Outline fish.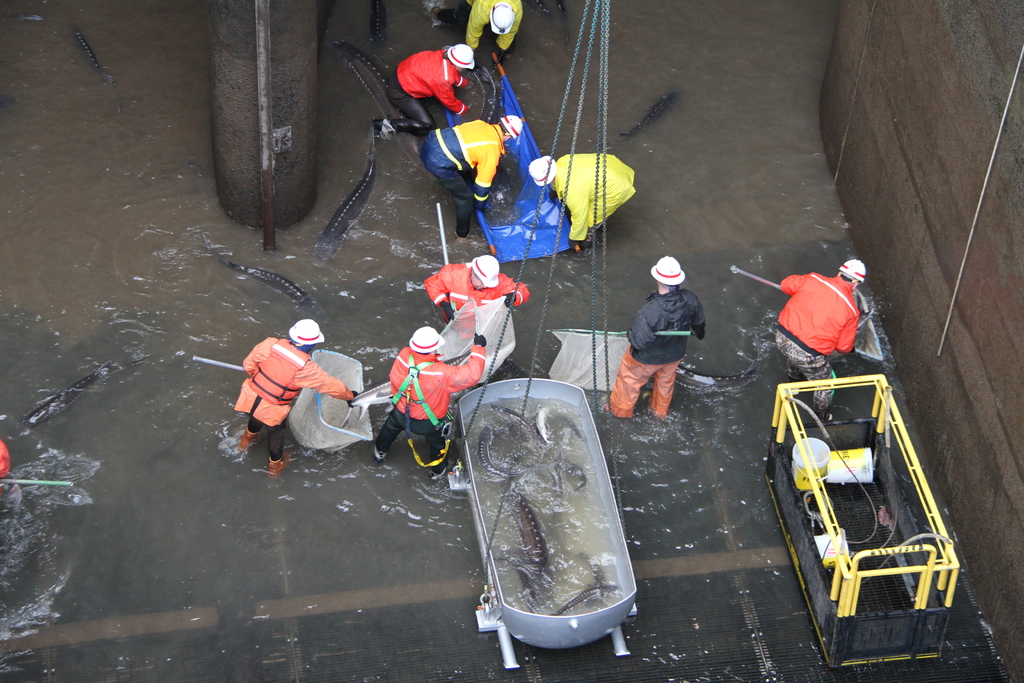
Outline: (left=471, top=61, right=520, bottom=207).
